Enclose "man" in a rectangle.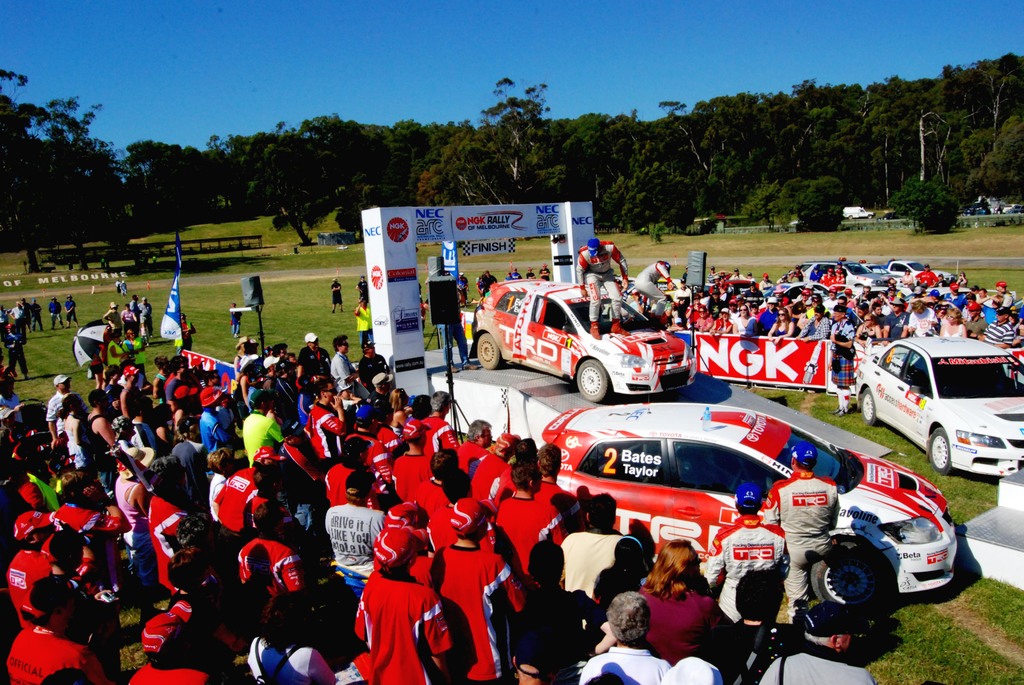
detection(11, 509, 53, 626).
